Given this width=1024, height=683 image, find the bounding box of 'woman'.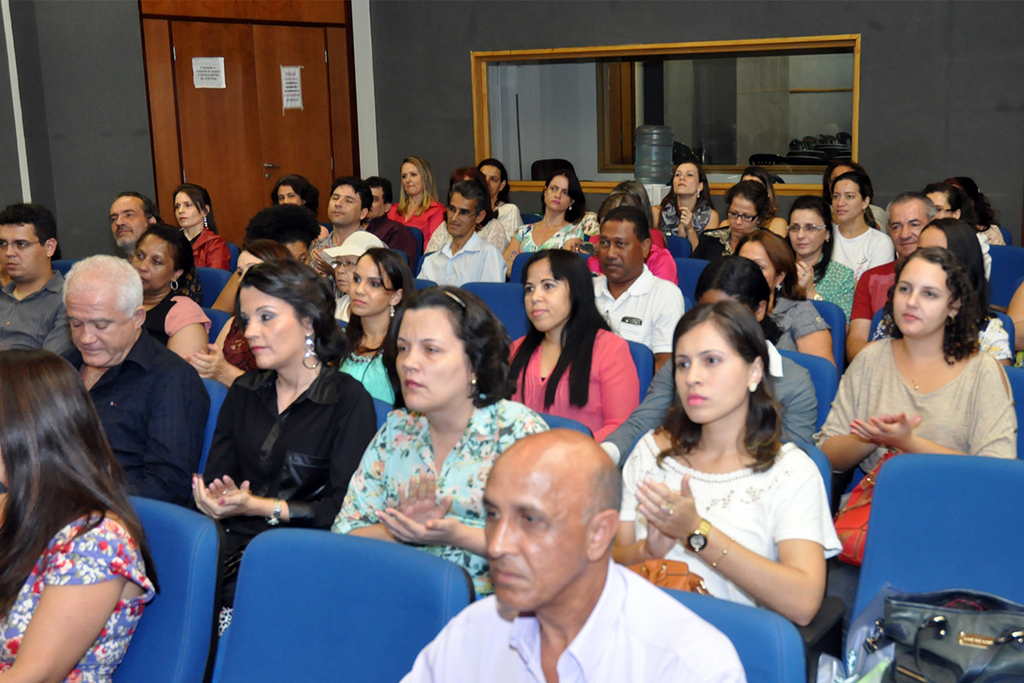
region(730, 230, 833, 374).
